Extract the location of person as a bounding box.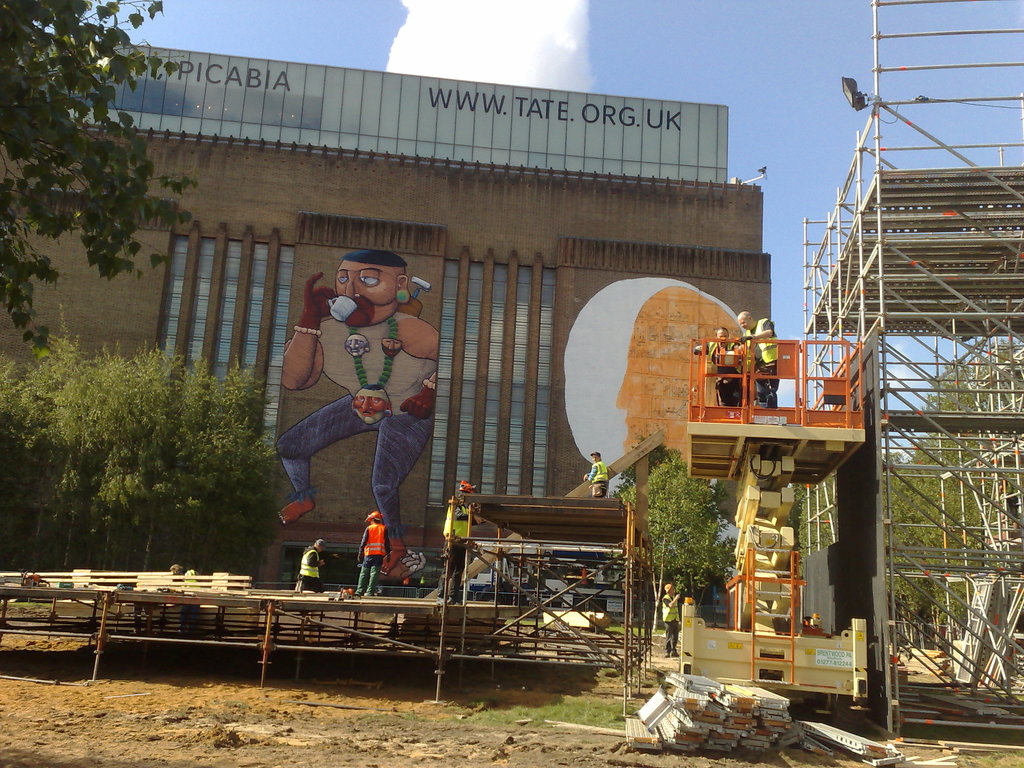
<box>691,325,742,404</box>.
